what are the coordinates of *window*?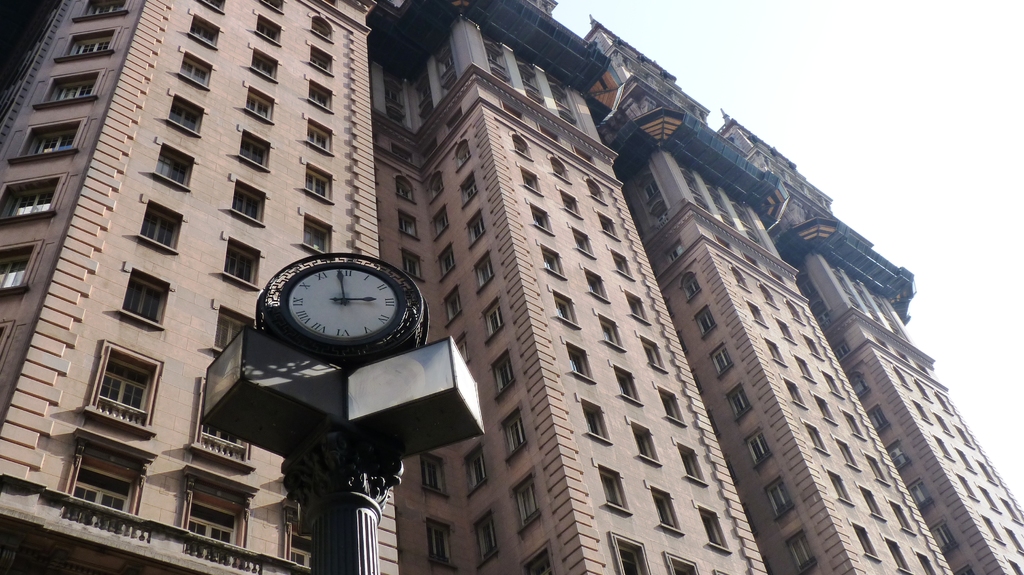
left=54, top=27, right=120, bottom=57.
